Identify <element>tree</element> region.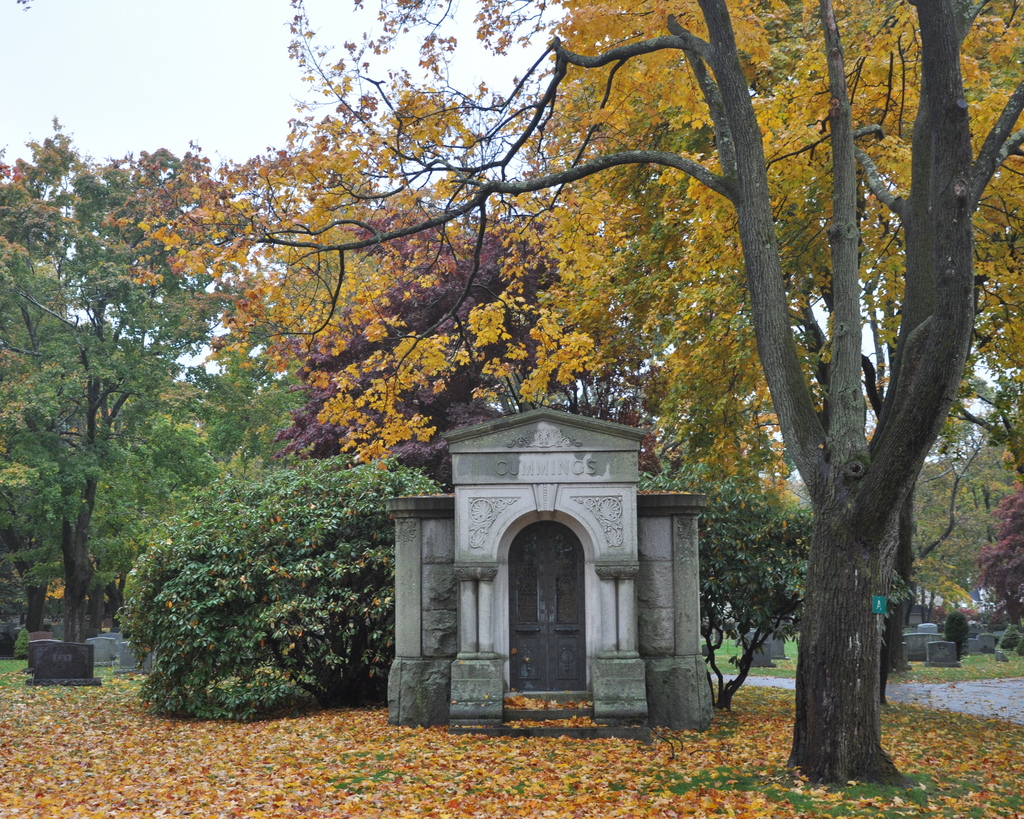
Region: {"x1": 637, "y1": 418, "x2": 838, "y2": 724}.
